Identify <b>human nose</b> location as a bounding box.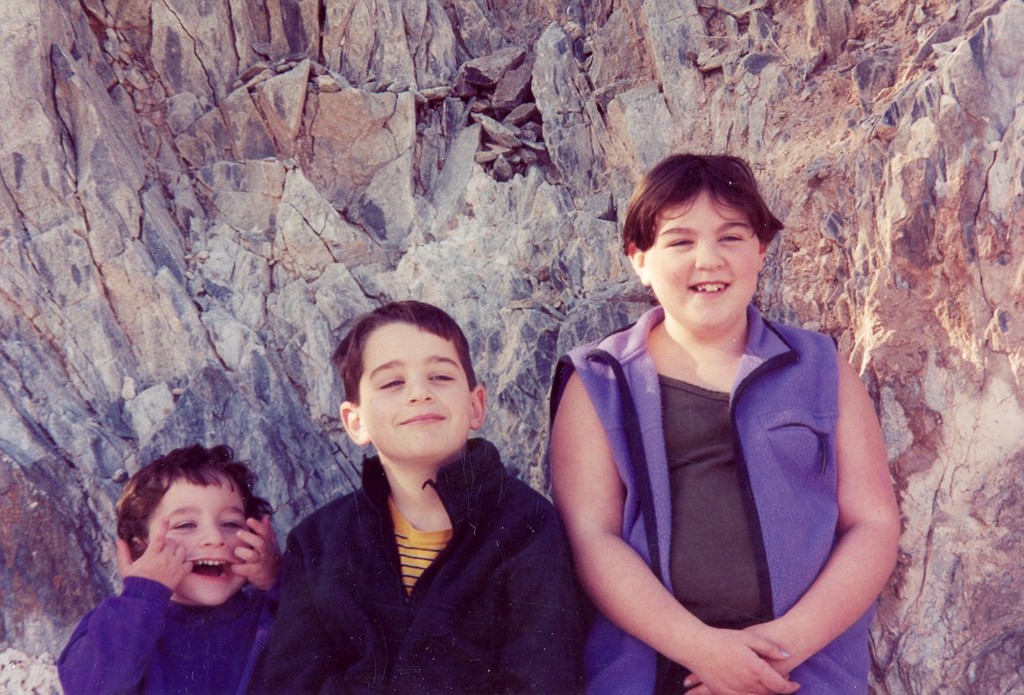
695:242:725:272.
